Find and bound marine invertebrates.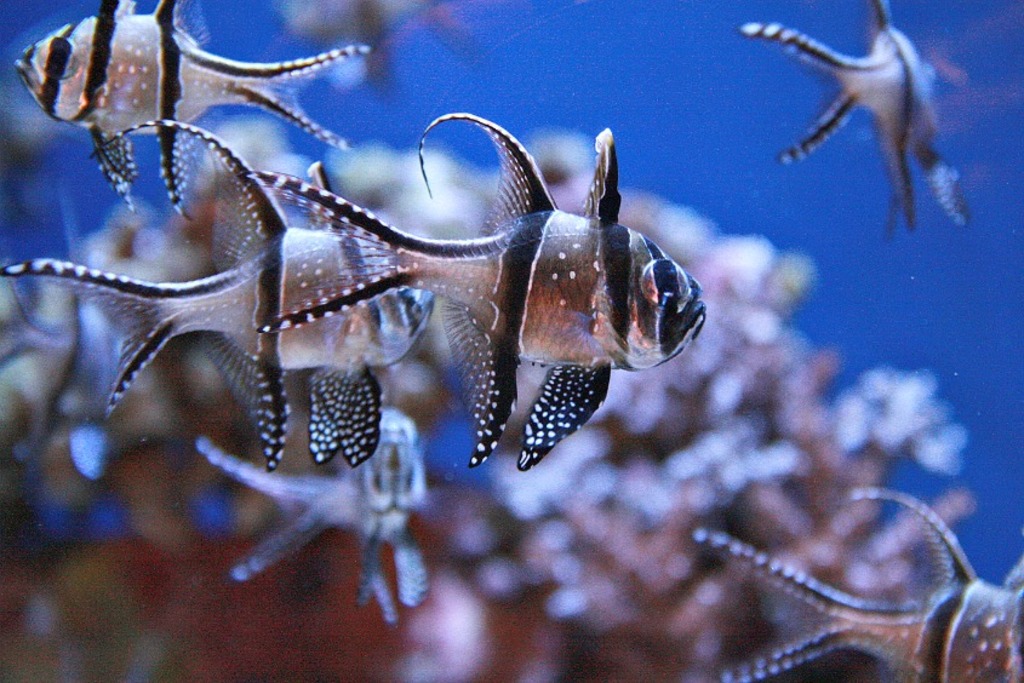
Bound: 0:86:658:682.
